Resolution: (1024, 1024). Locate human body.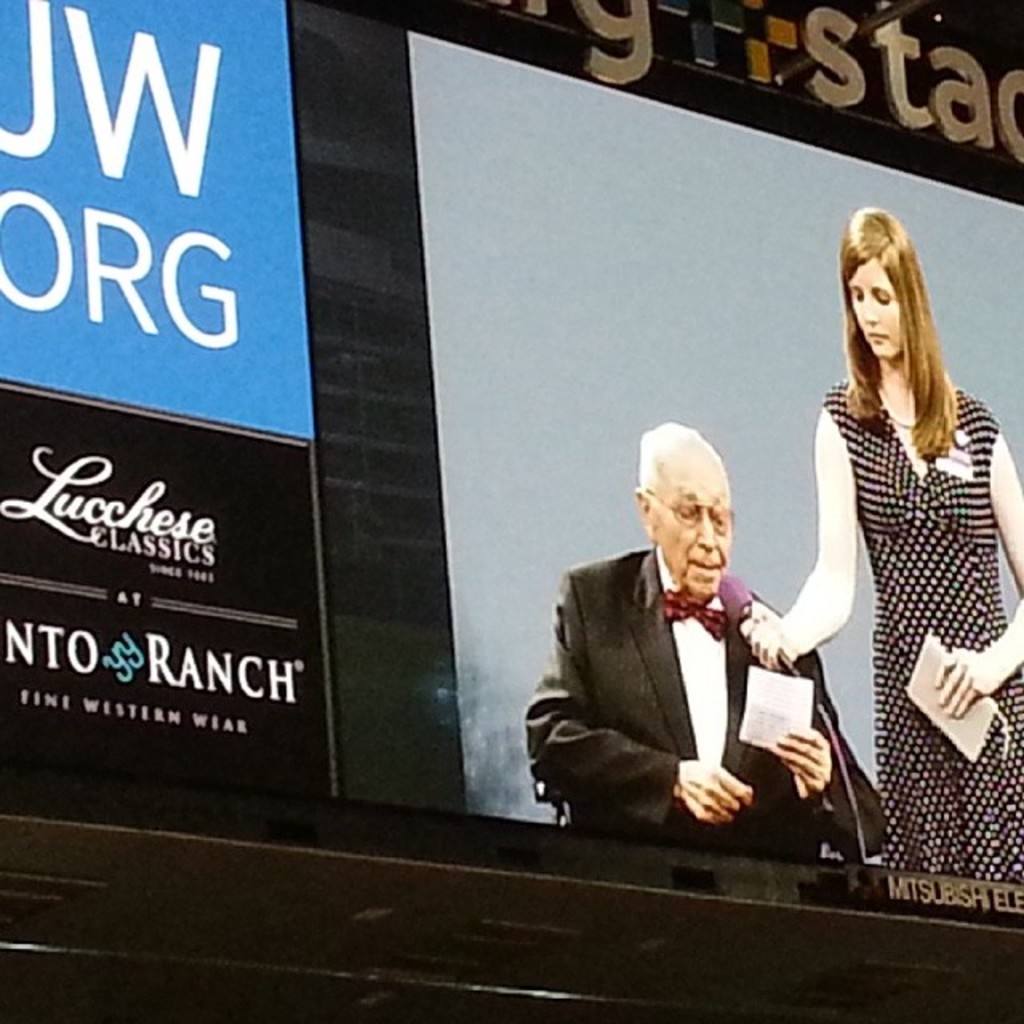
(x1=520, y1=422, x2=886, y2=866).
